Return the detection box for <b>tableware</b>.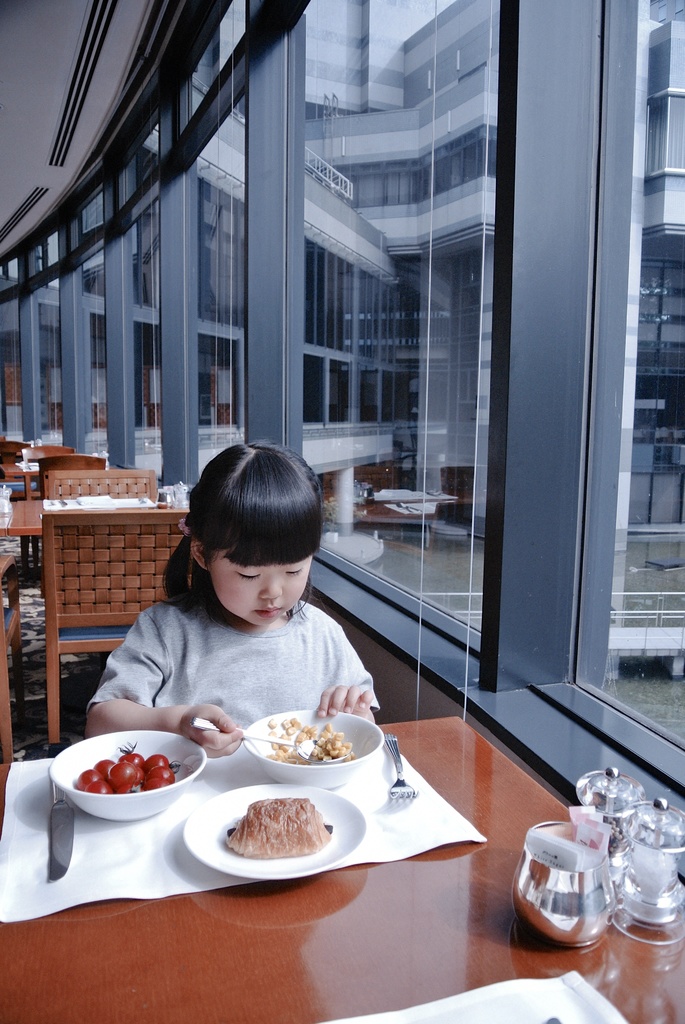
189,714,348,765.
